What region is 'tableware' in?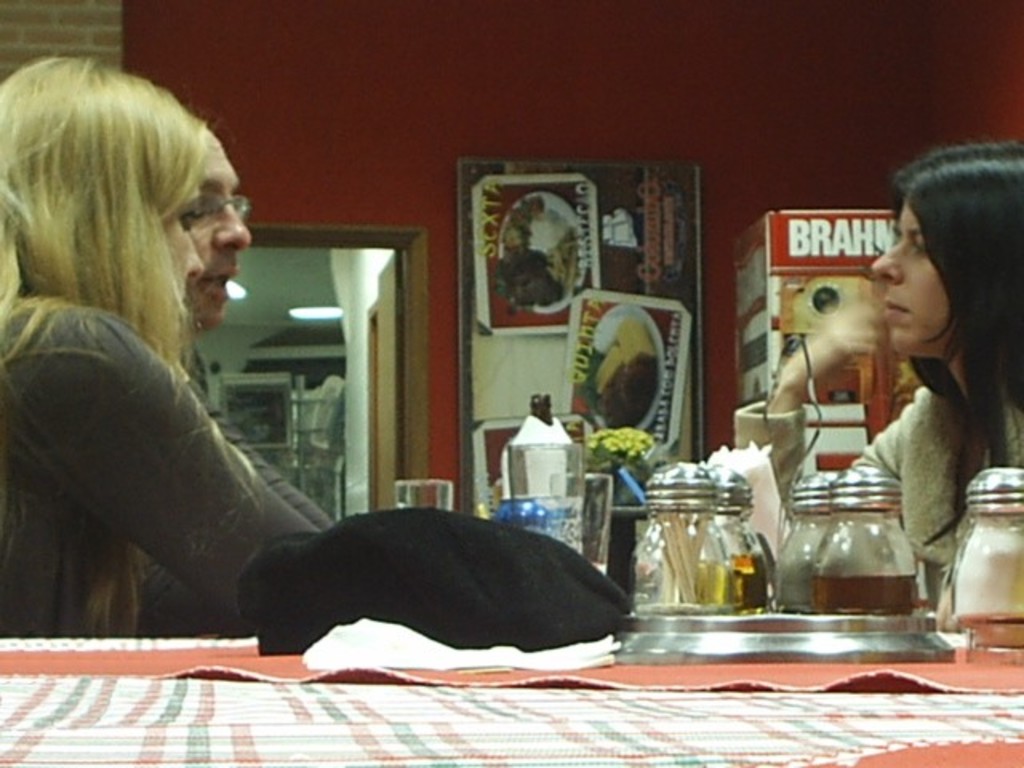
(x1=818, y1=485, x2=920, y2=606).
